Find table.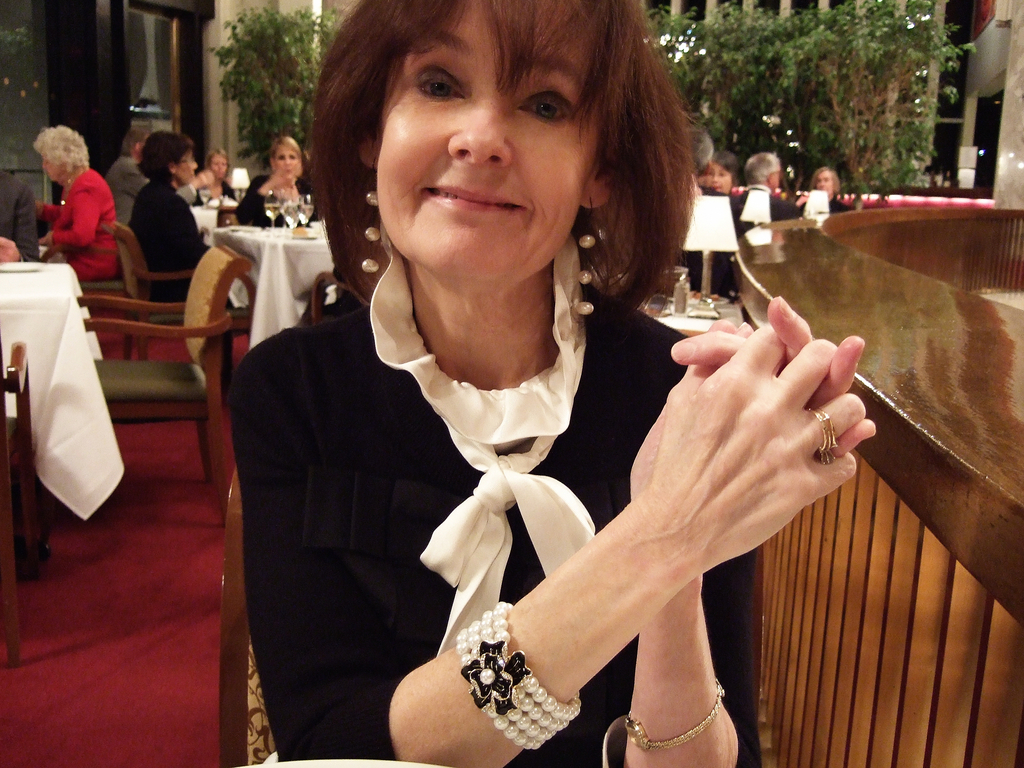
bbox(191, 188, 250, 250).
